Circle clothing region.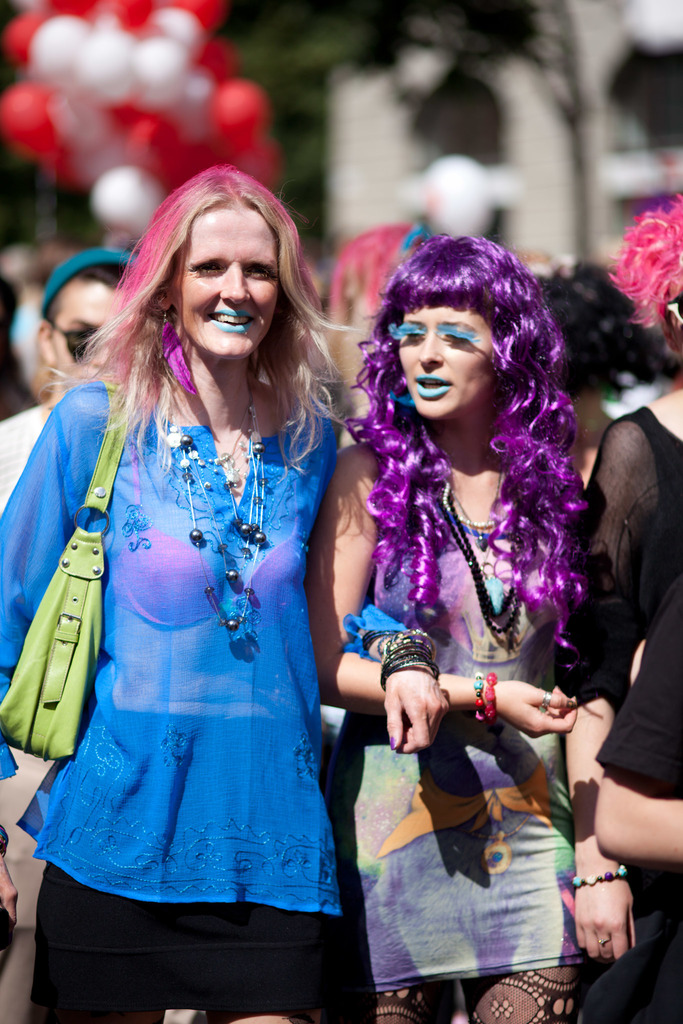
Region: {"x1": 606, "y1": 577, "x2": 682, "y2": 967}.
